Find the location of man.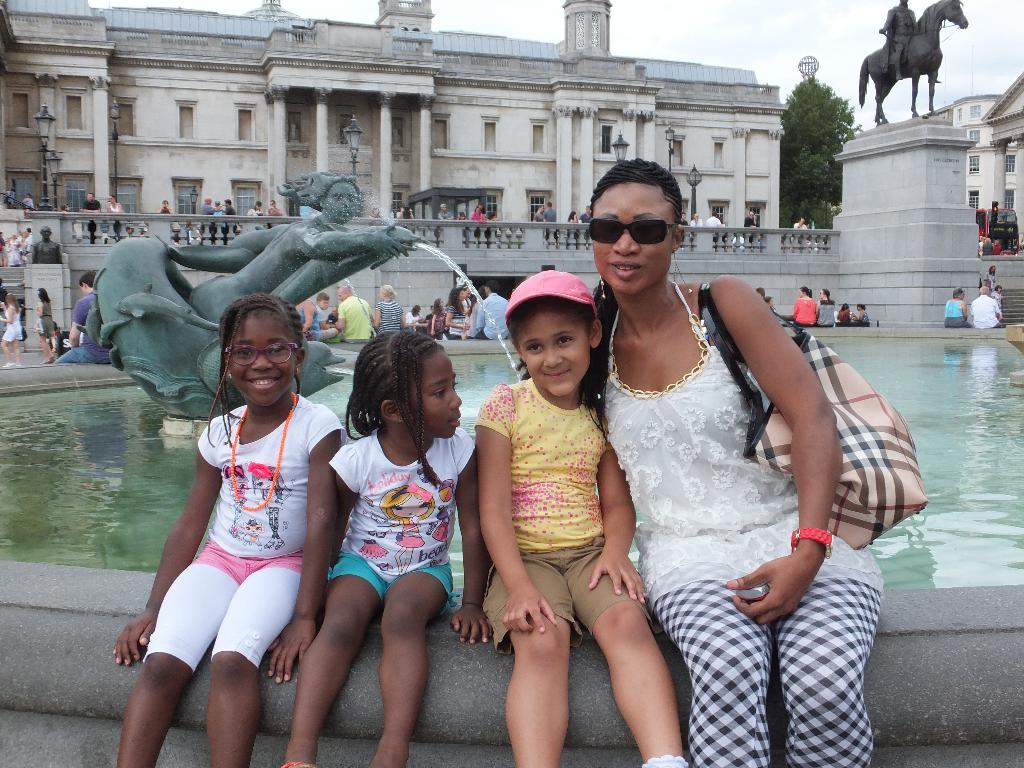
Location: bbox=[461, 281, 506, 342].
